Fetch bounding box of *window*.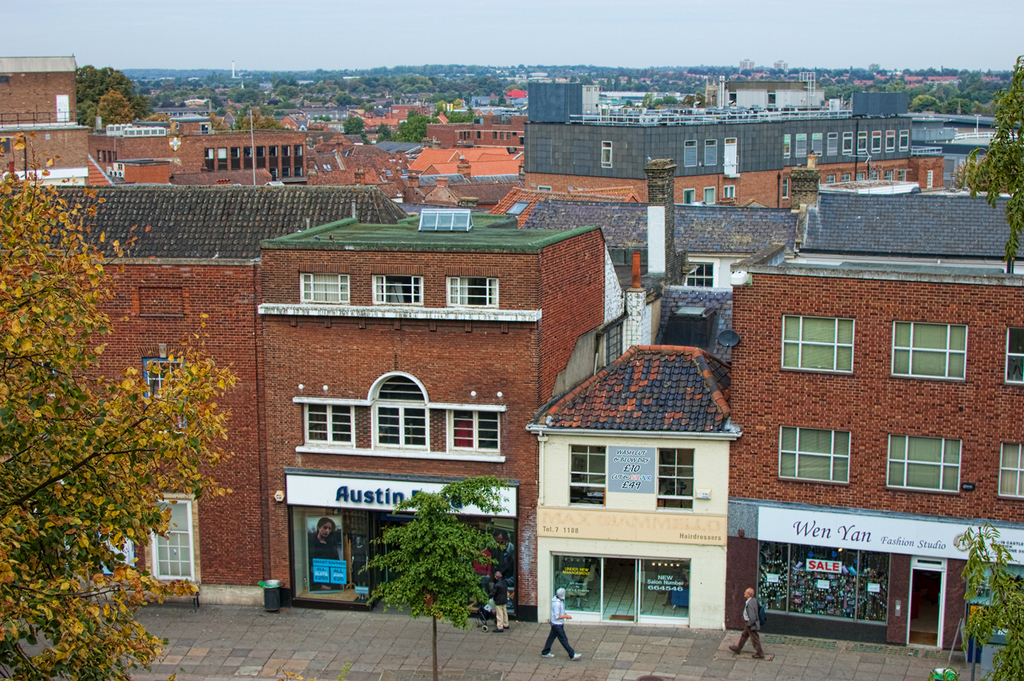
Bbox: {"left": 771, "top": 316, "right": 854, "bottom": 375}.
